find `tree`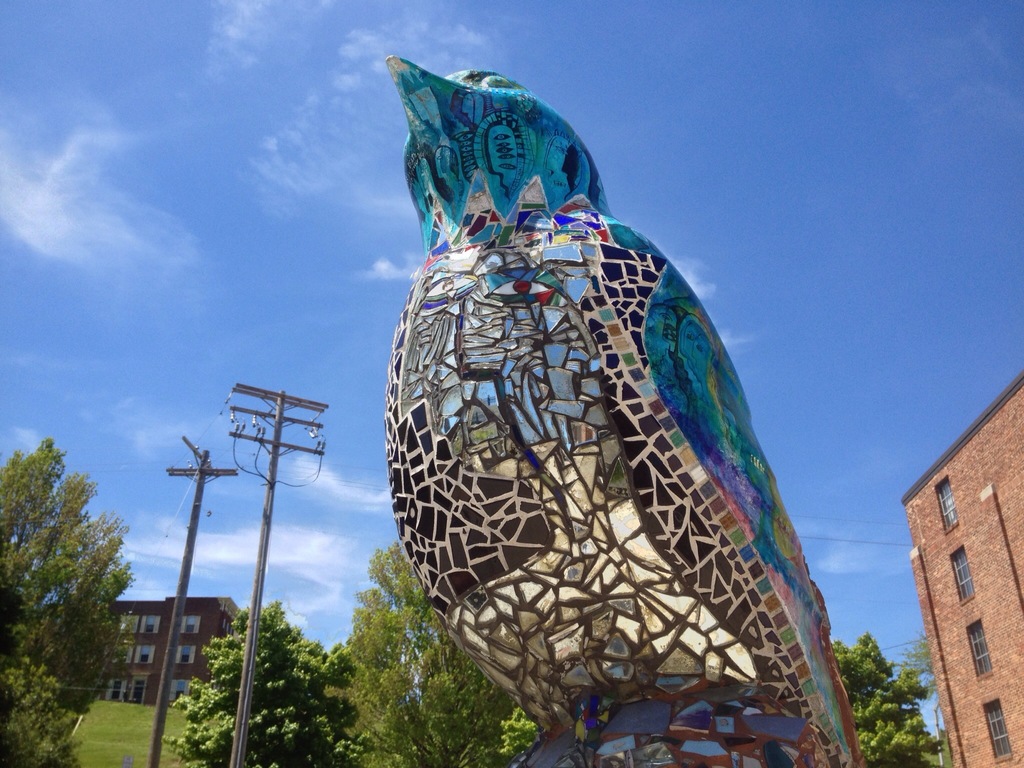
box=[490, 704, 545, 767]
